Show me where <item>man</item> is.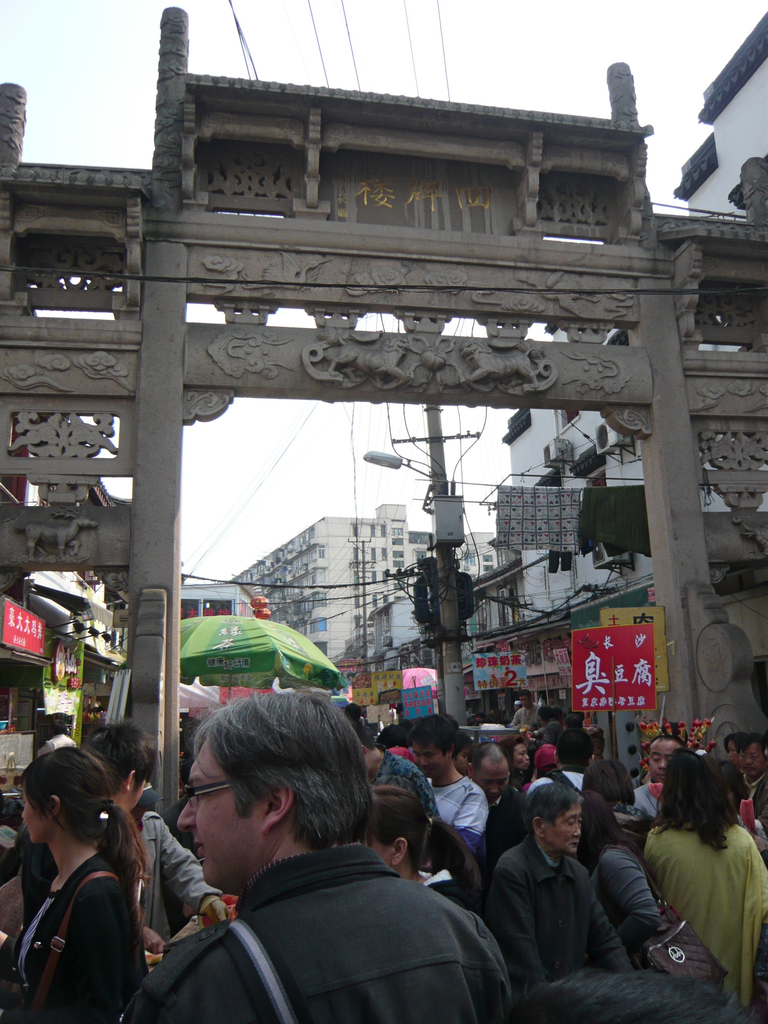
<item>man</item> is at [left=472, top=778, right=631, bottom=999].
